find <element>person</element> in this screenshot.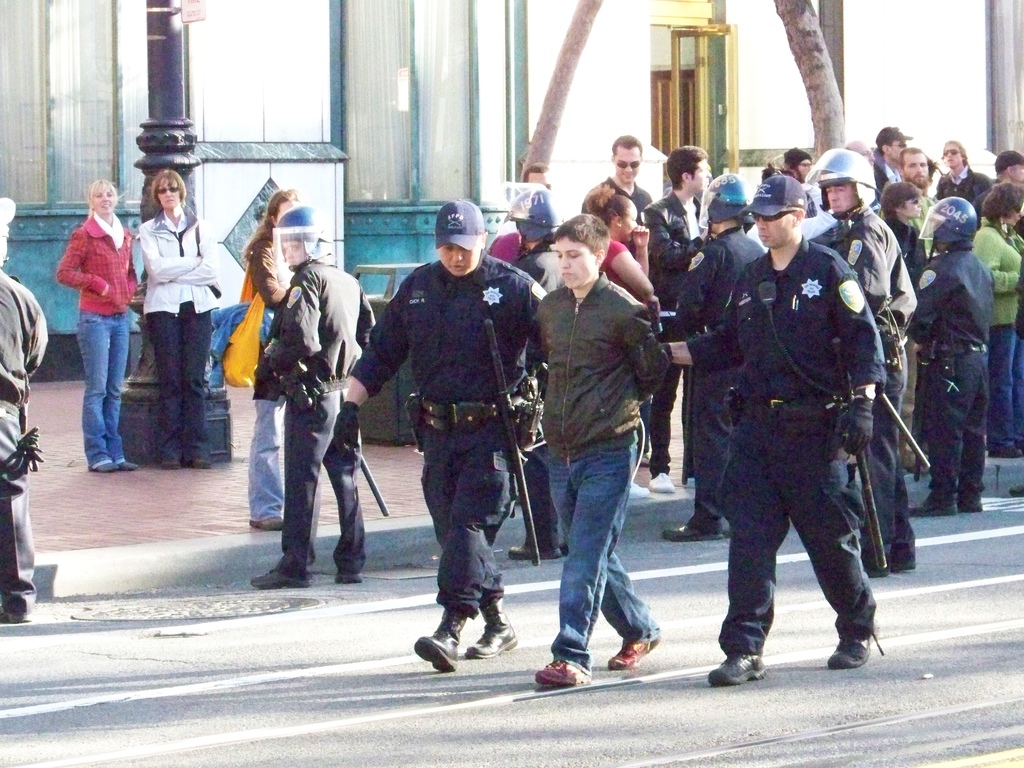
The bounding box for <element>person</element> is {"x1": 915, "y1": 176, "x2": 1010, "y2": 538}.
